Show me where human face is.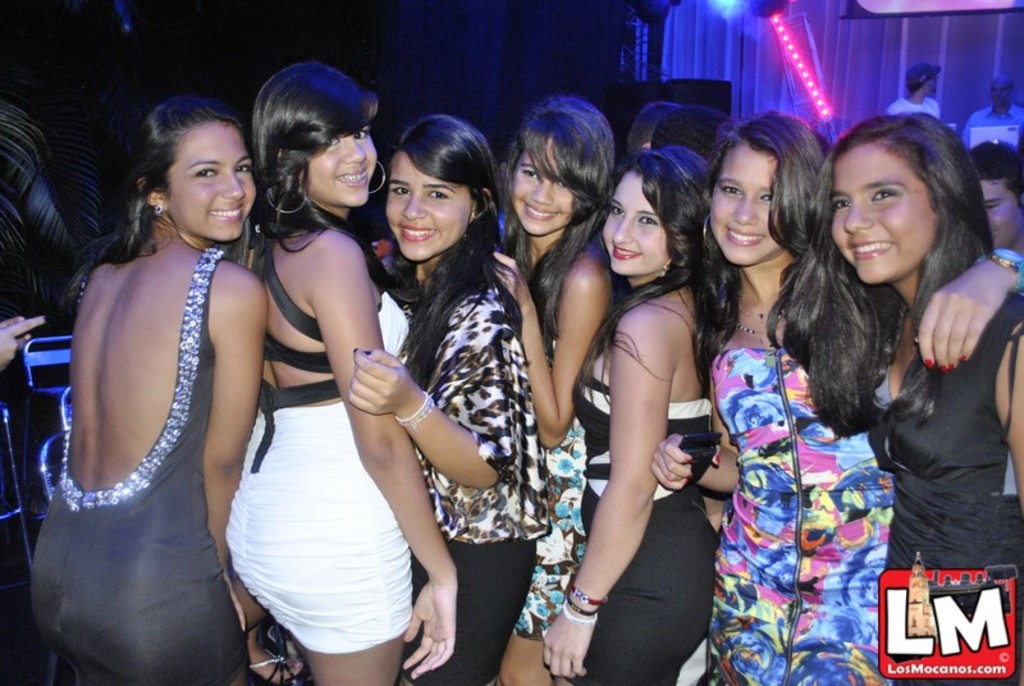
human face is at pyautogui.locateOnScreen(980, 179, 1023, 251).
